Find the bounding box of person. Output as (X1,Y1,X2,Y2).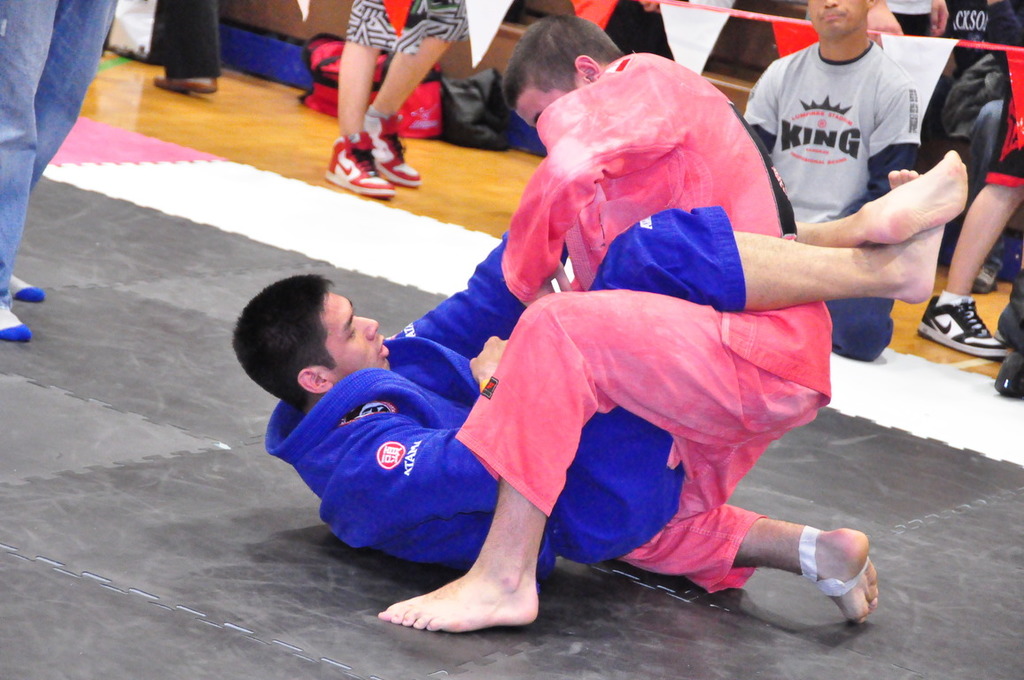
(234,151,970,570).
